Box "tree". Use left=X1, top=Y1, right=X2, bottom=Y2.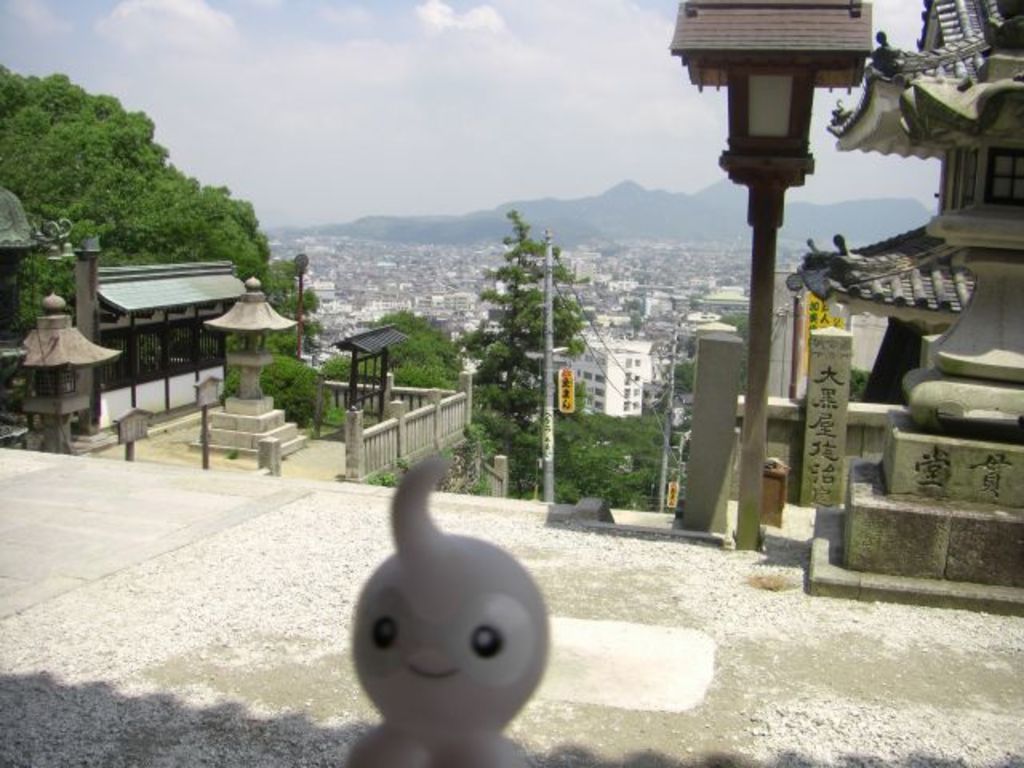
left=0, top=62, right=323, bottom=398.
